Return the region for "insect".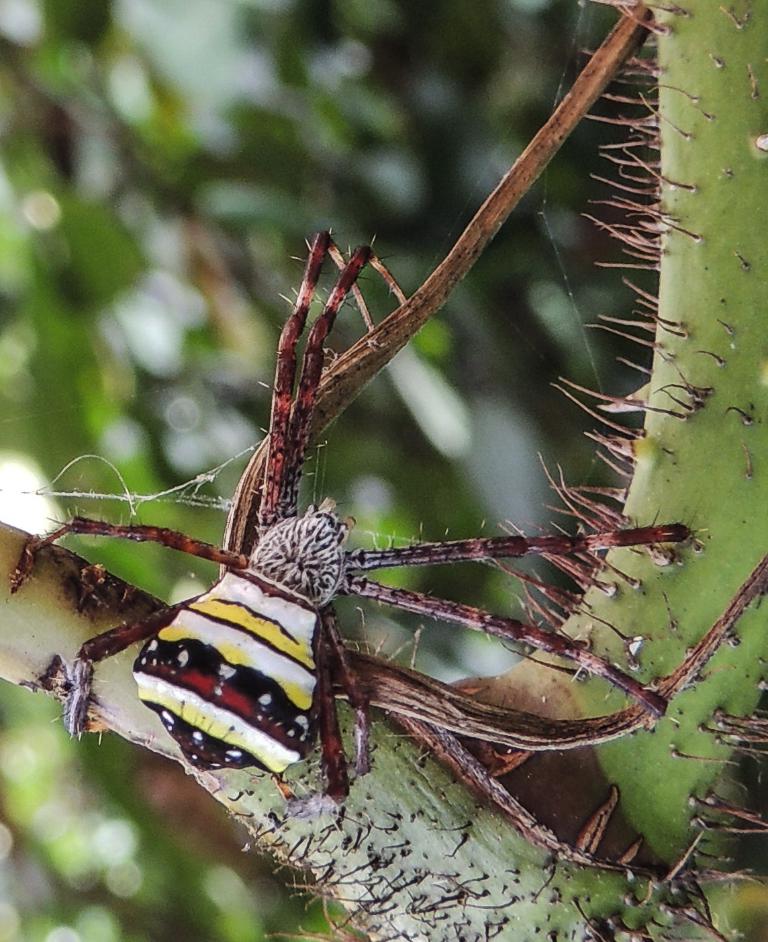
14:222:704:815.
